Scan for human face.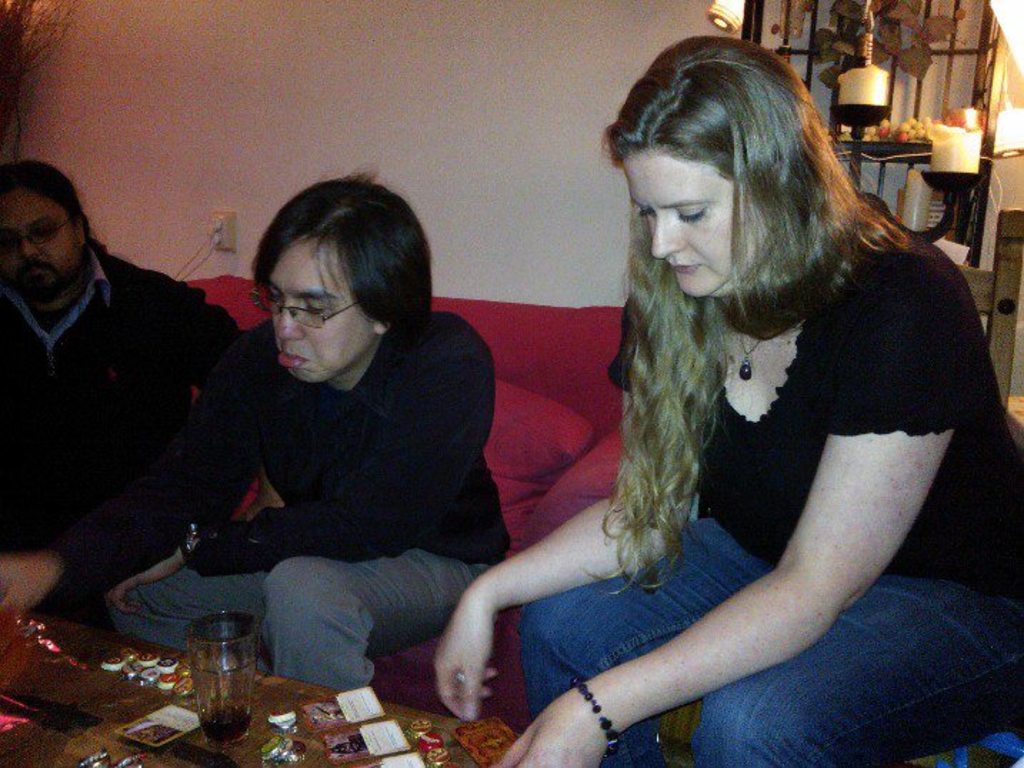
Scan result: [x1=623, y1=140, x2=761, y2=298].
